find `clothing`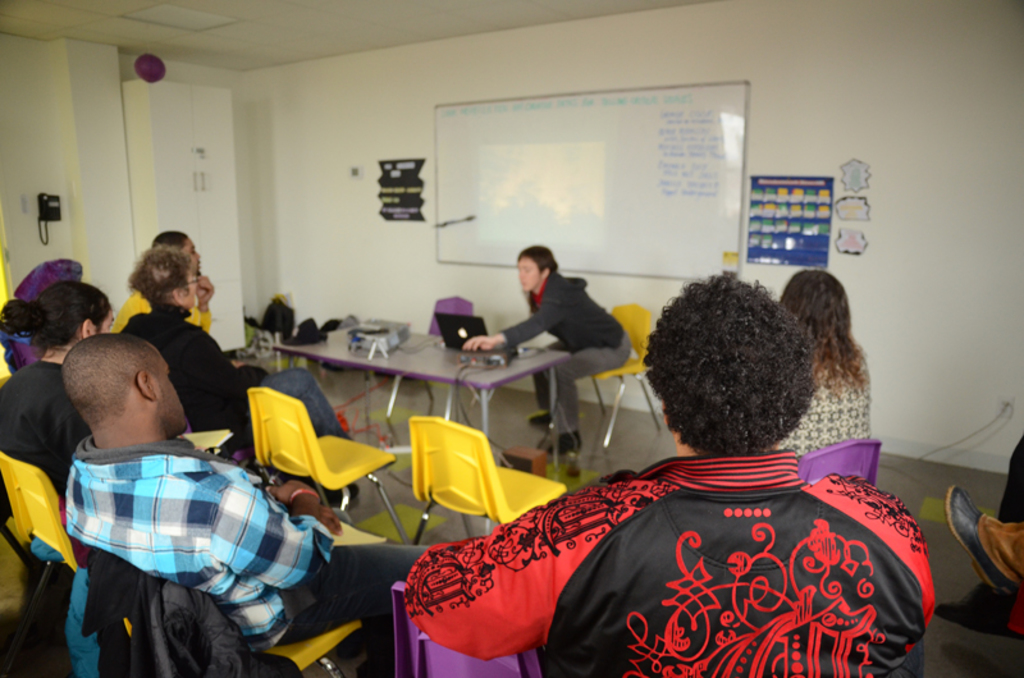
select_region(972, 507, 1023, 606)
